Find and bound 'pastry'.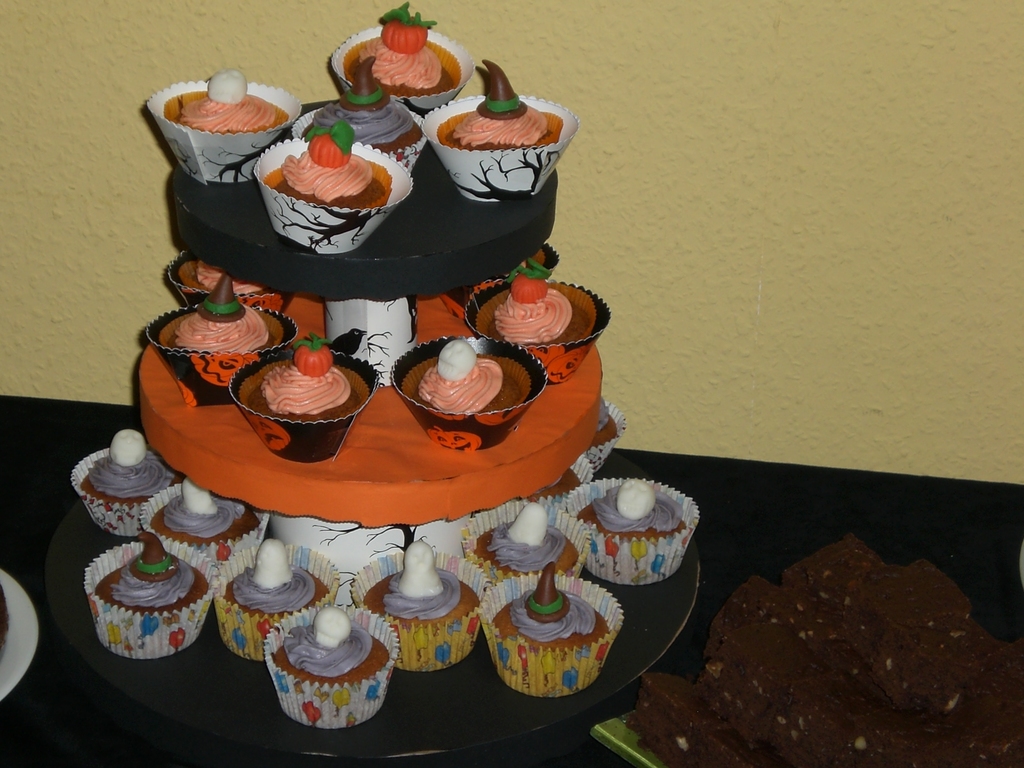
Bound: select_region(366, 543, 477, 667).
